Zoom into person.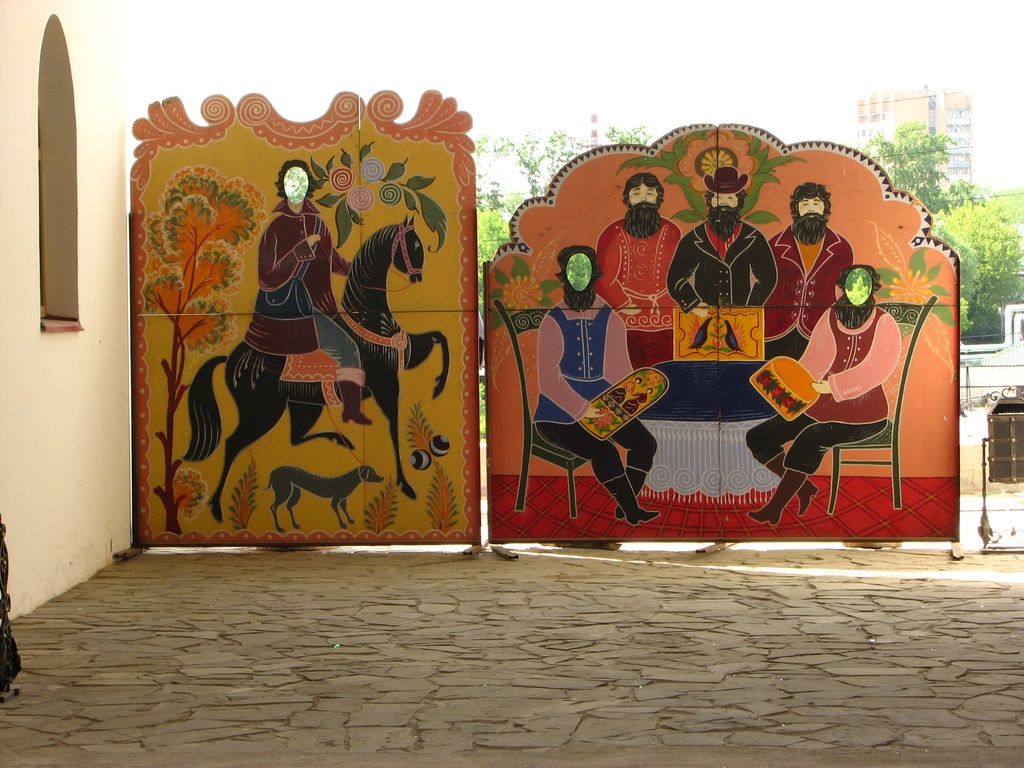
Zoom target: bbox(767, 180, 851, 358).
